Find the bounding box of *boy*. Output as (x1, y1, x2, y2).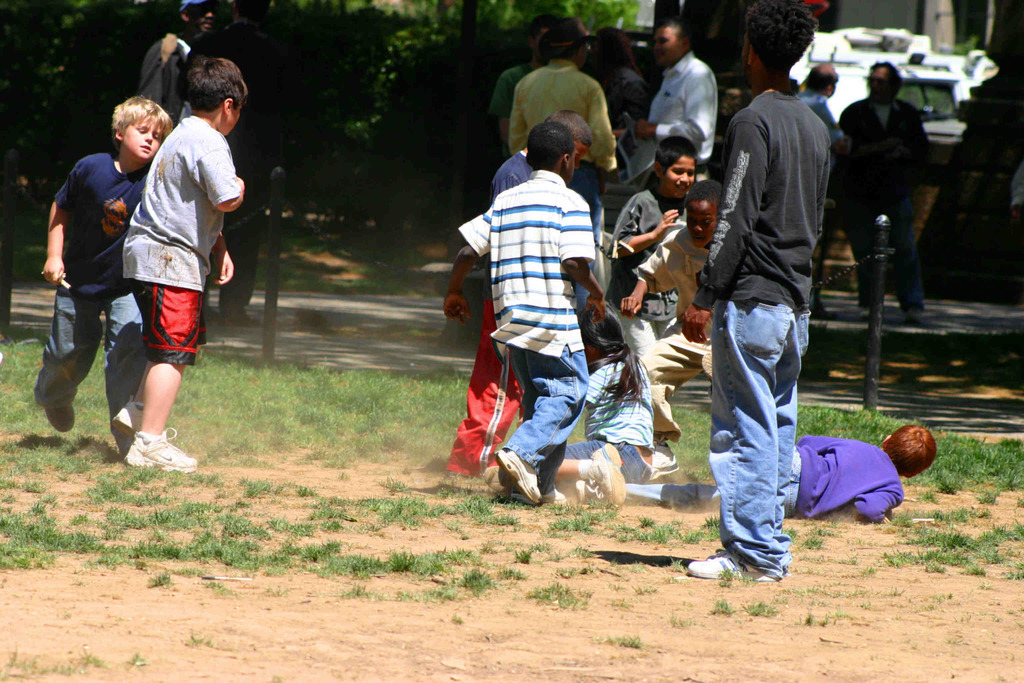
(121, 57, 247, 473).
